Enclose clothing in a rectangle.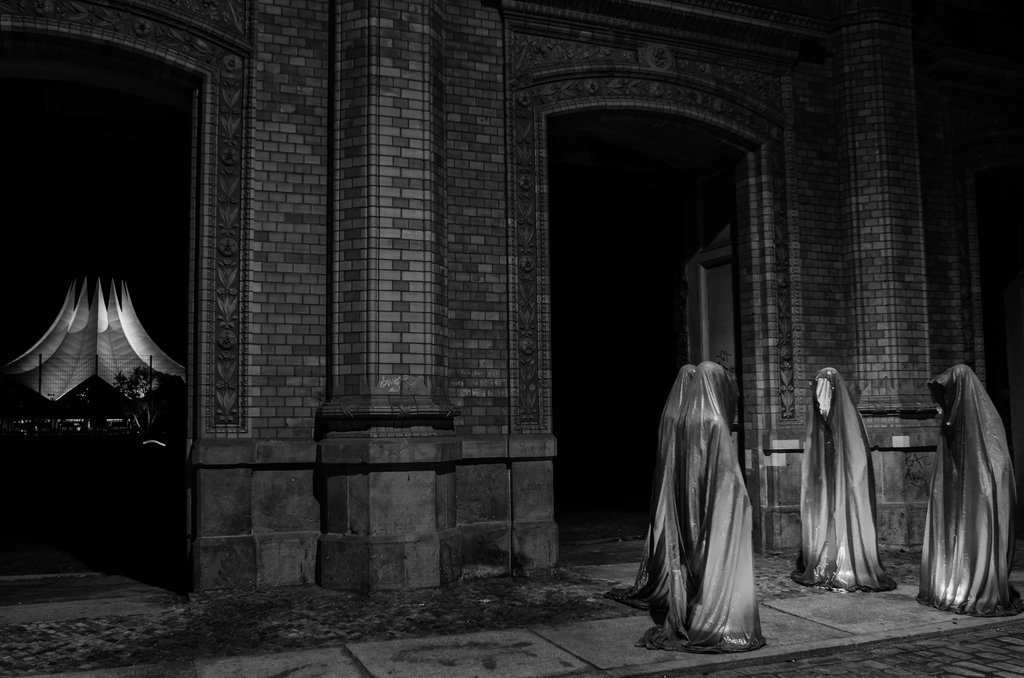
x1=609, y1=365, x2=691, y2=610.
